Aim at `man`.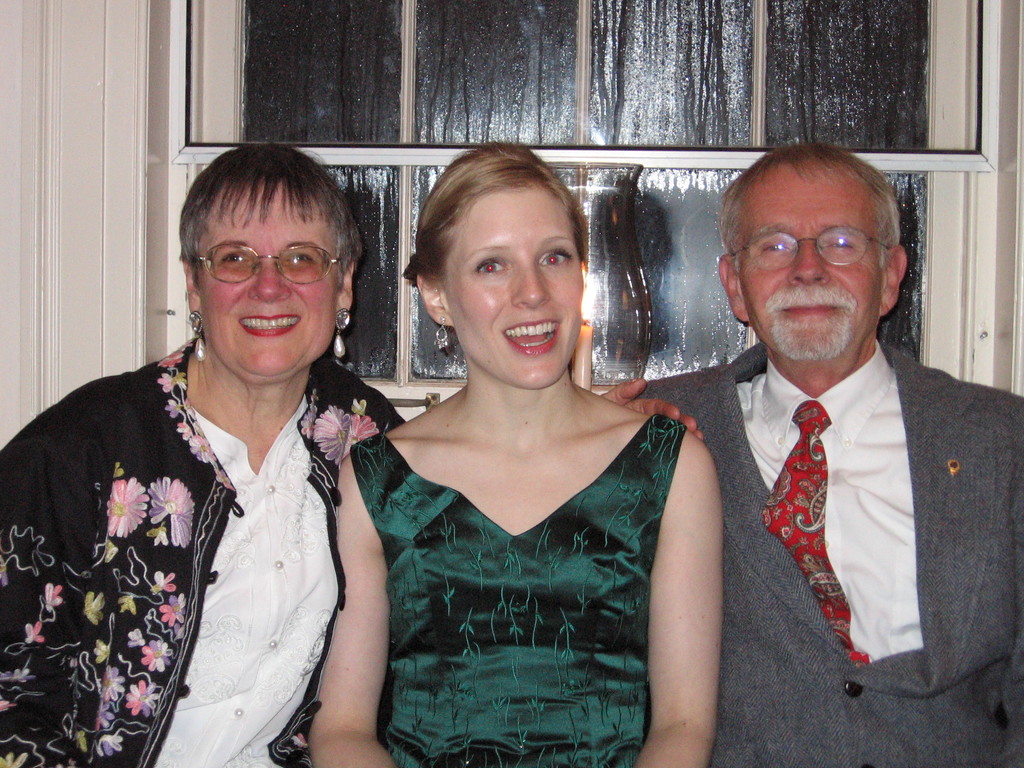
Aimed at box=[598, 134, 1023, 767].
